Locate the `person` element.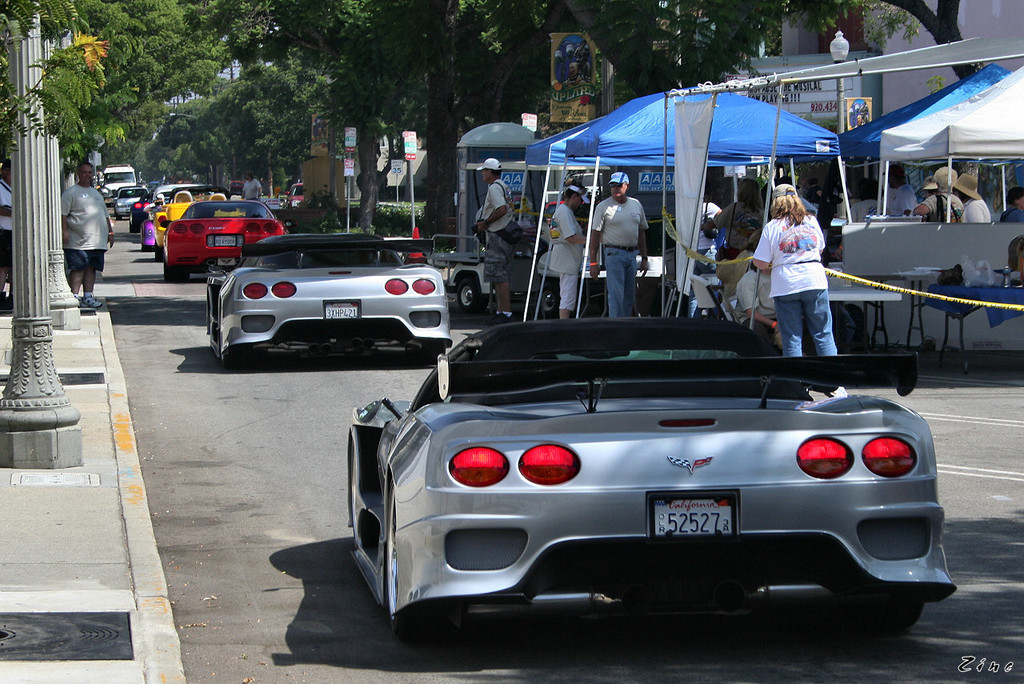
Element bbox: bbox=(705, 174, 763, 263).
